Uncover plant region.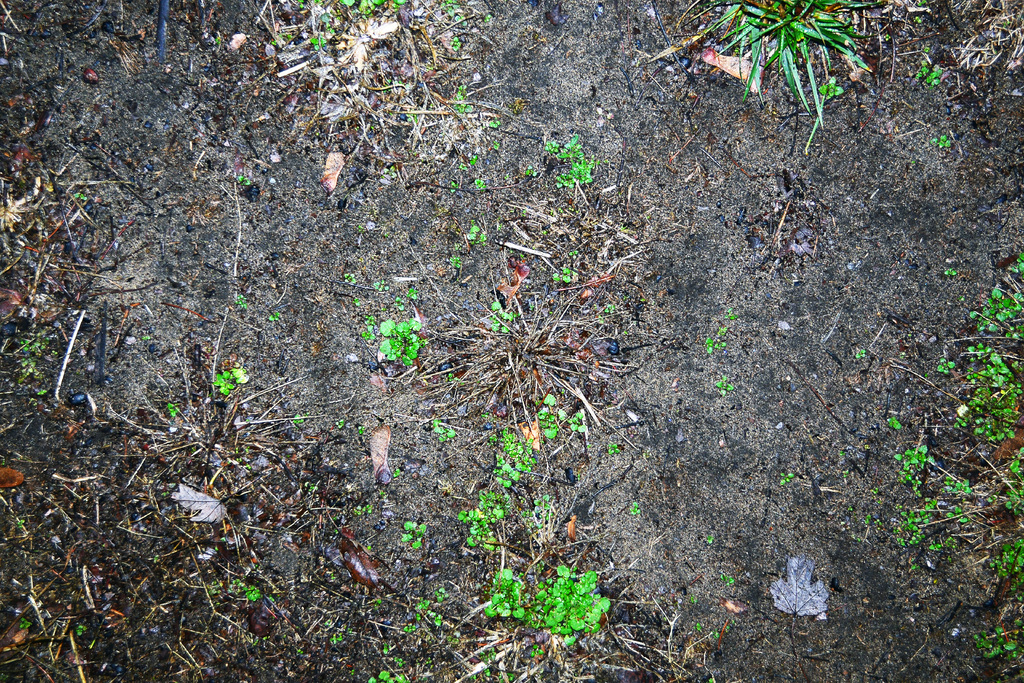
Uncovered: left=350, top=295, right=359, bottom=308.
